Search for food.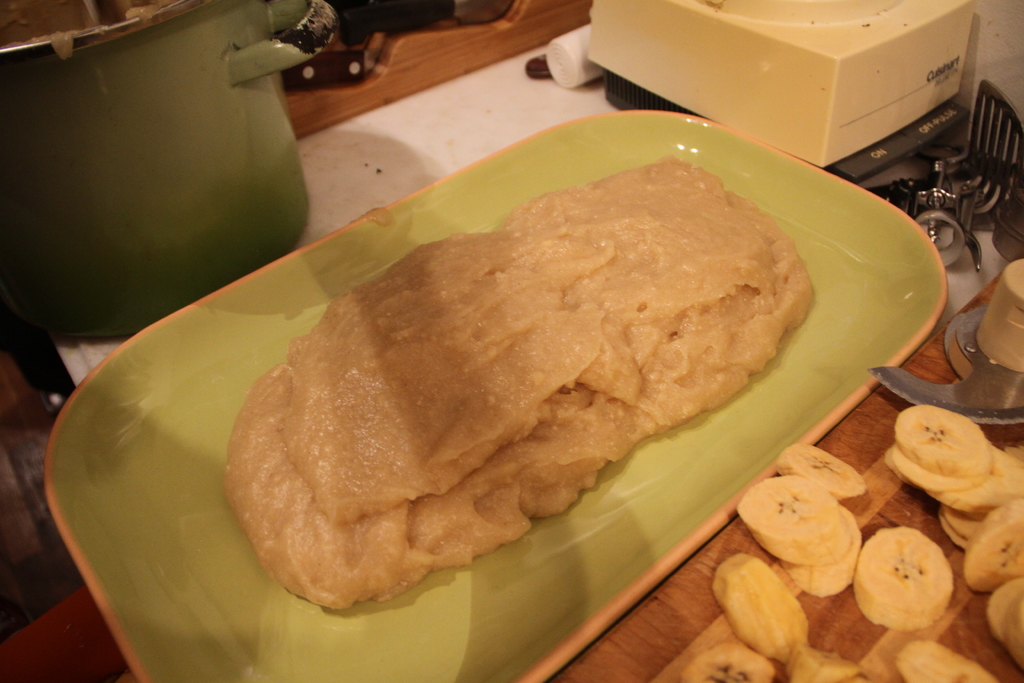
Found at bbox(222, 151, 818, 605).
